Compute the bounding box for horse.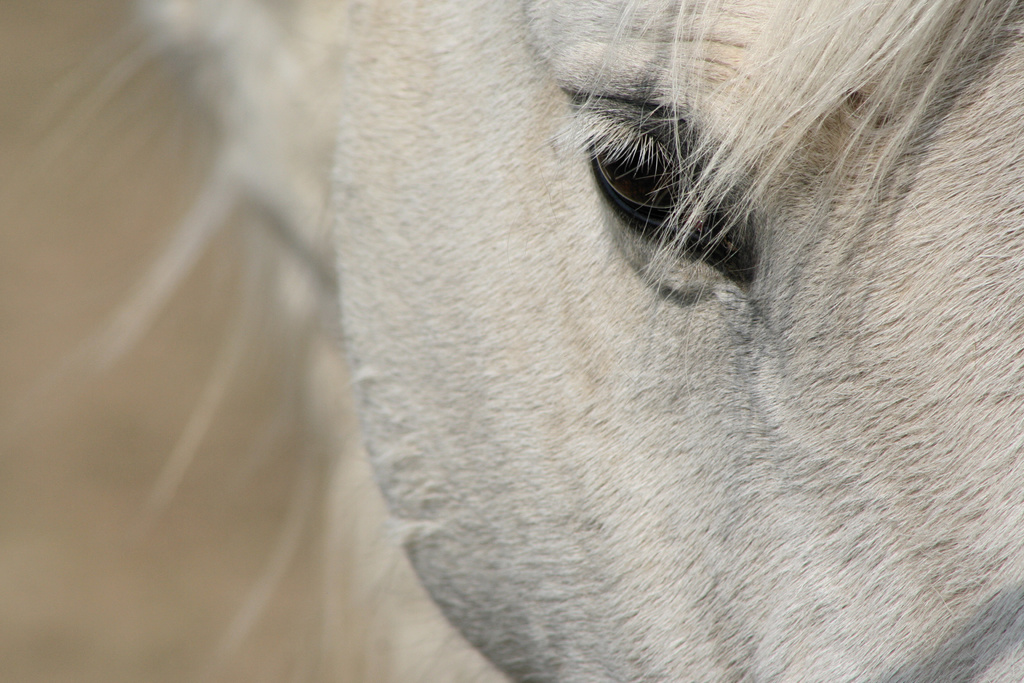
bbox=(25, 1, 1022, 682).
